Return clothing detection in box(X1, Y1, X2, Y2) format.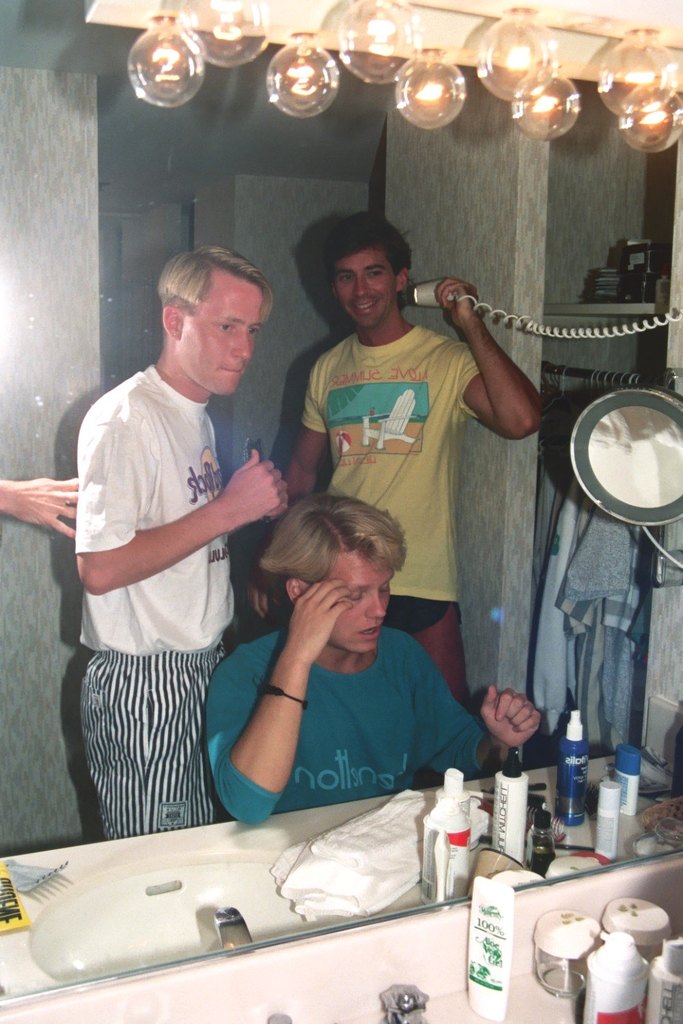
box(57, 318, 260, 850).
